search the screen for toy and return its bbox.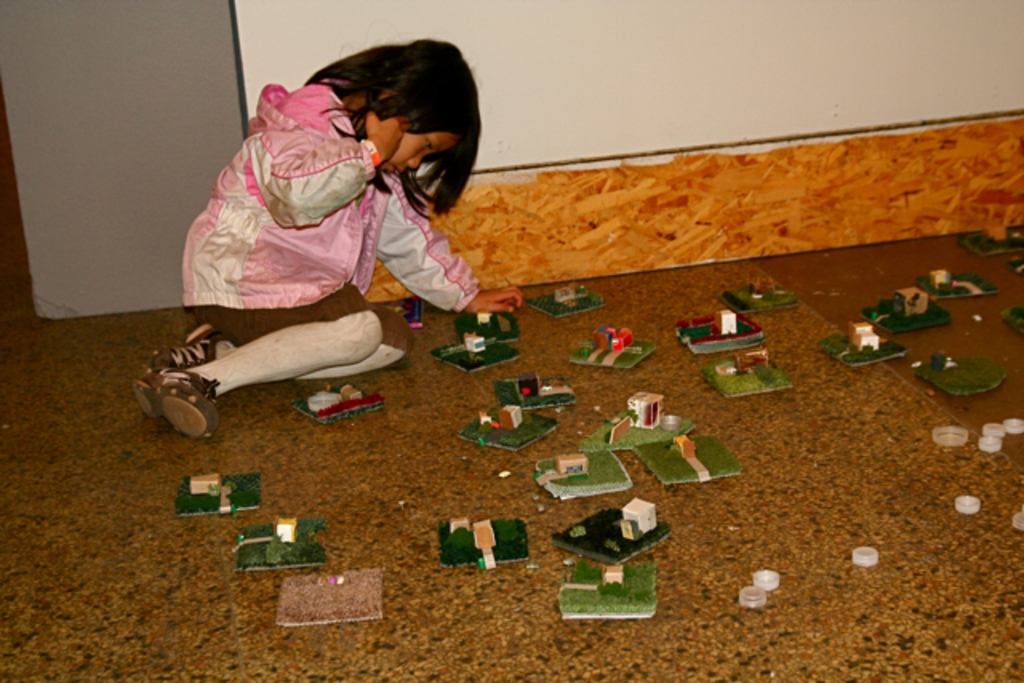
Found: (left=674, top=310, right=765, bottom=353).
